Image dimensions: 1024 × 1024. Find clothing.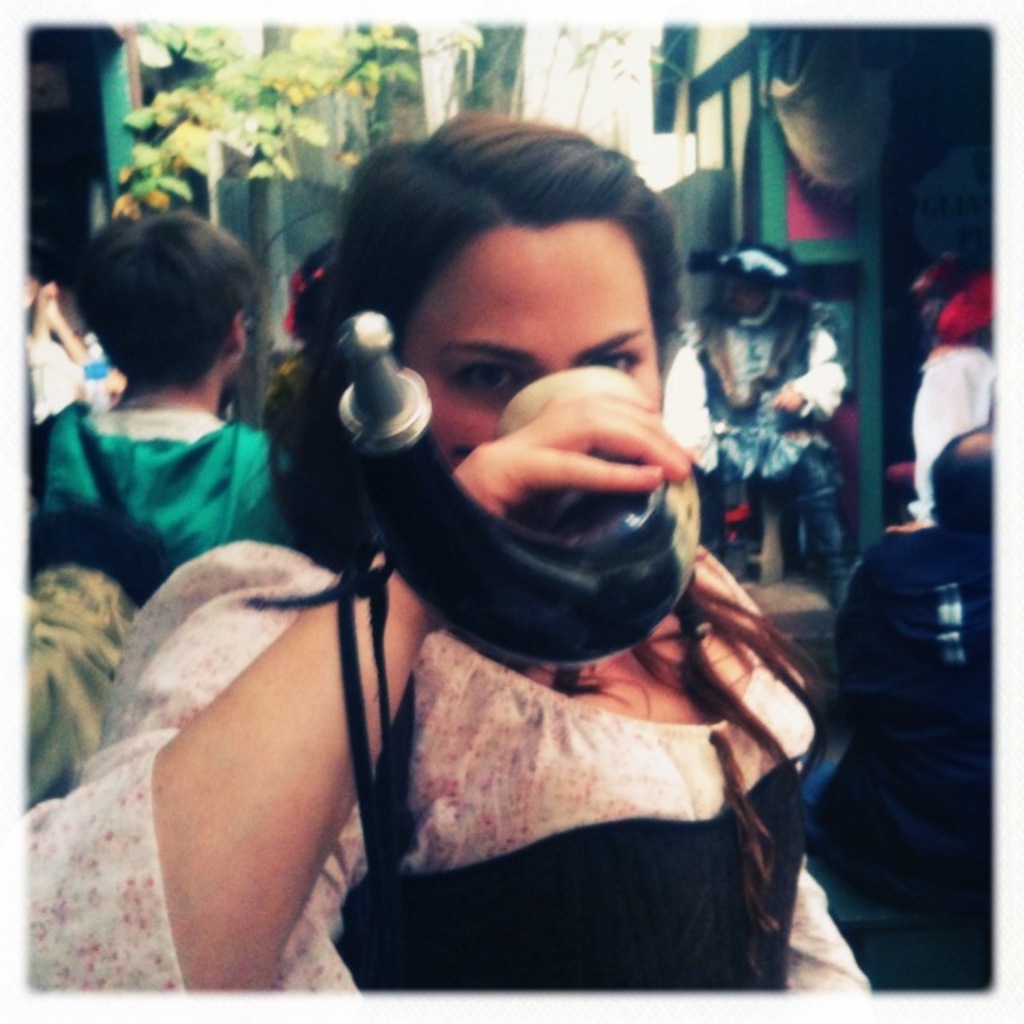
22/530/866/990.
